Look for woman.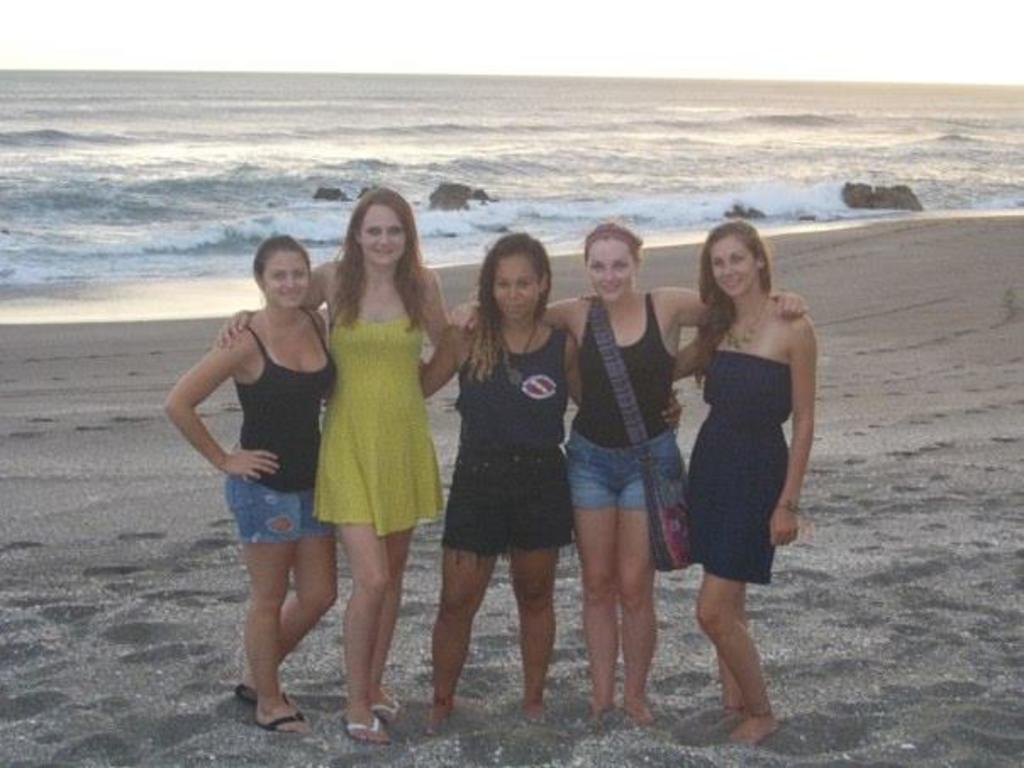
Found: BBox(212, 190, 458, 751).
